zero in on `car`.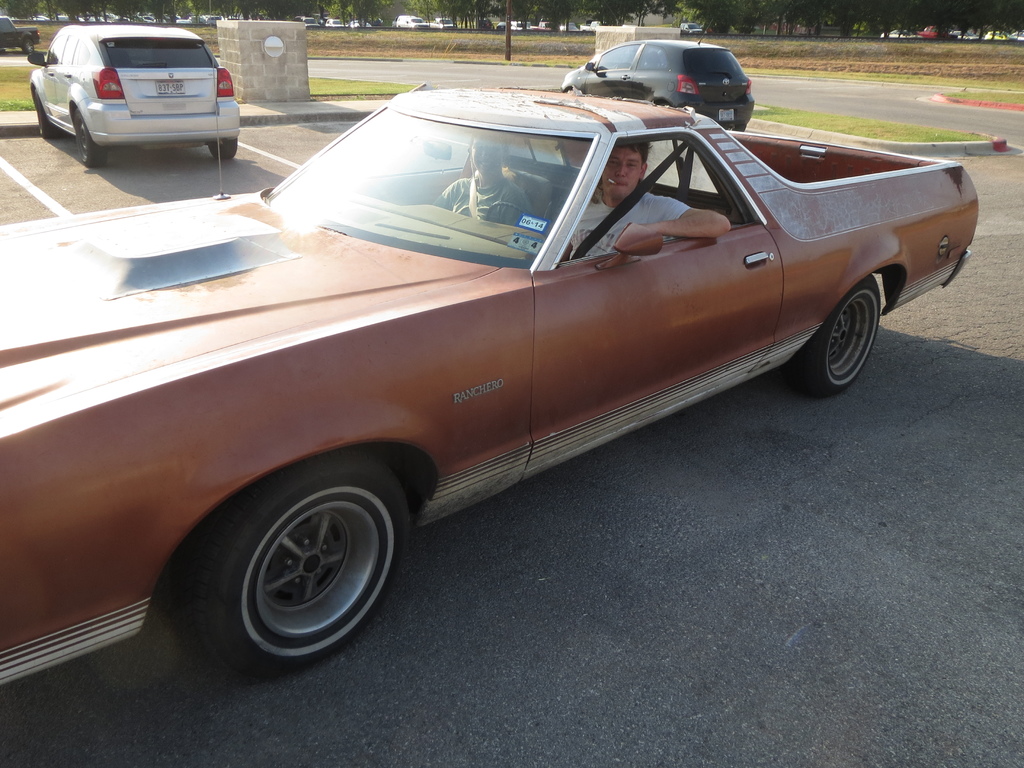
Zeroed in: [431, 19, 456, 29].
